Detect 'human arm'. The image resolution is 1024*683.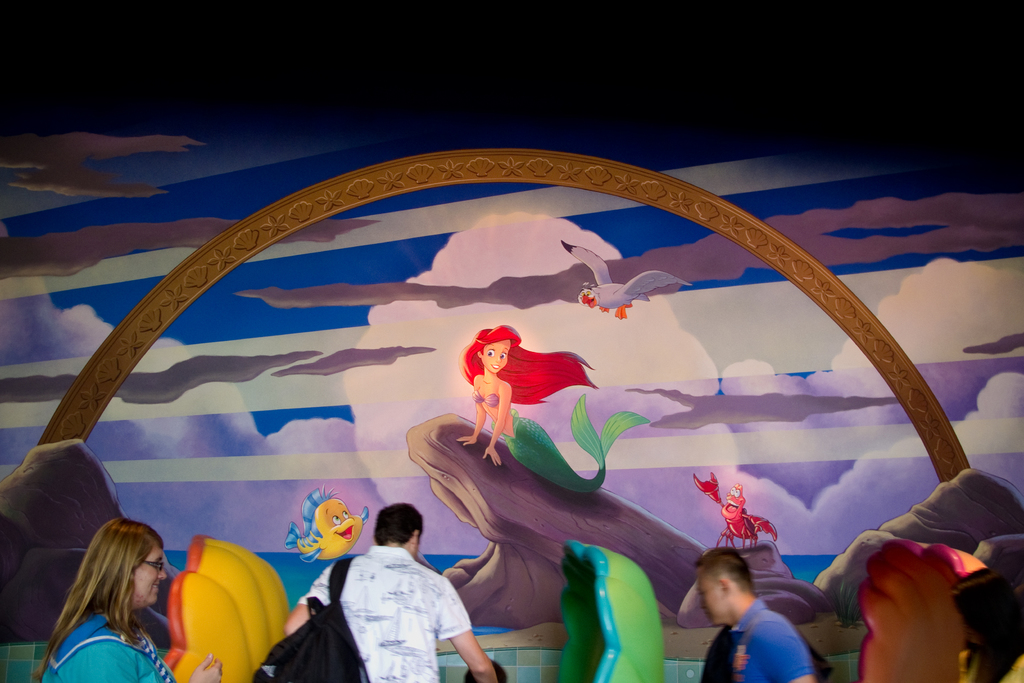
locate(457, 374, 490, 445).
